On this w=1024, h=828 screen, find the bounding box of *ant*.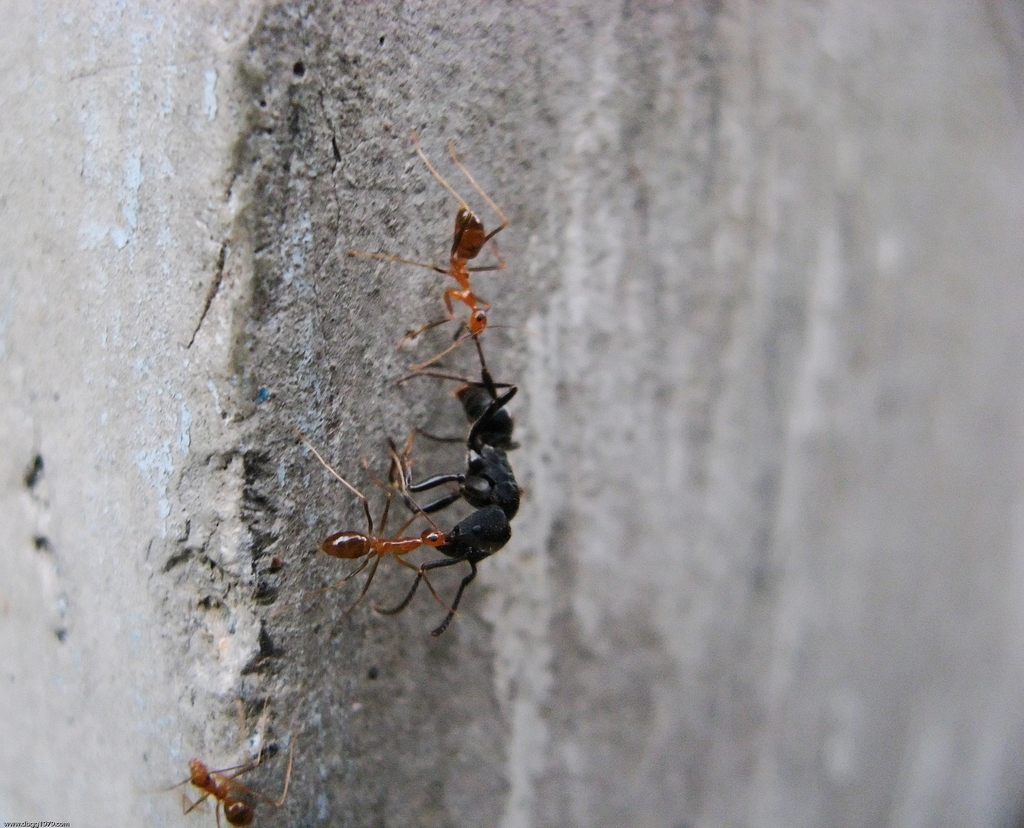
Bounding box: (361,348,537,635).
